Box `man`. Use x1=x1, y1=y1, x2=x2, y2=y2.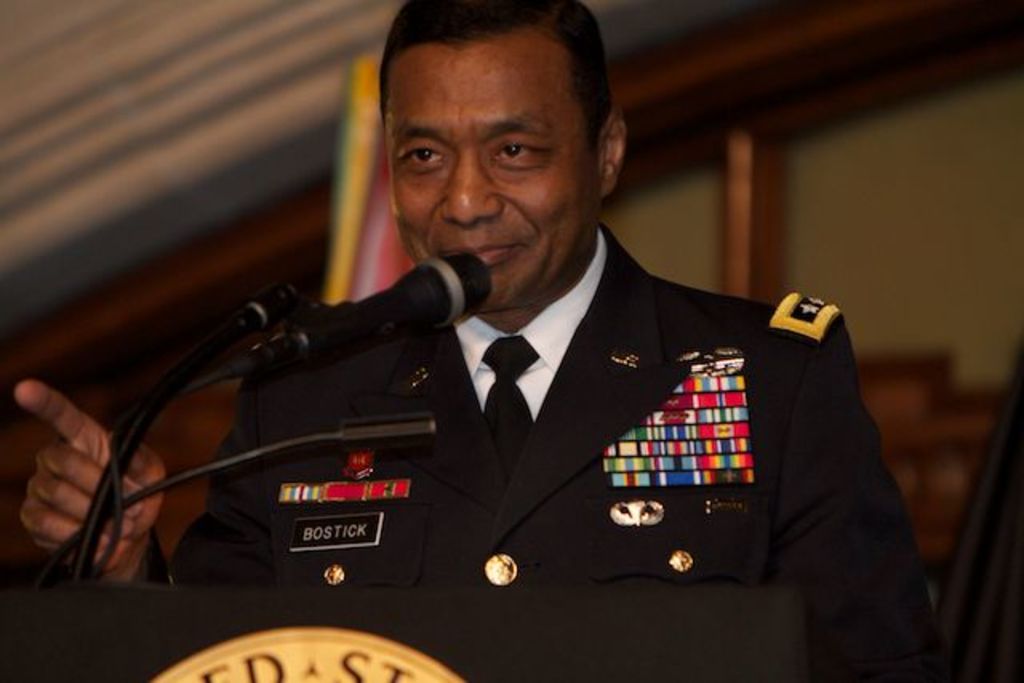
x1=96, y1=16, x2=915, y2=643.
